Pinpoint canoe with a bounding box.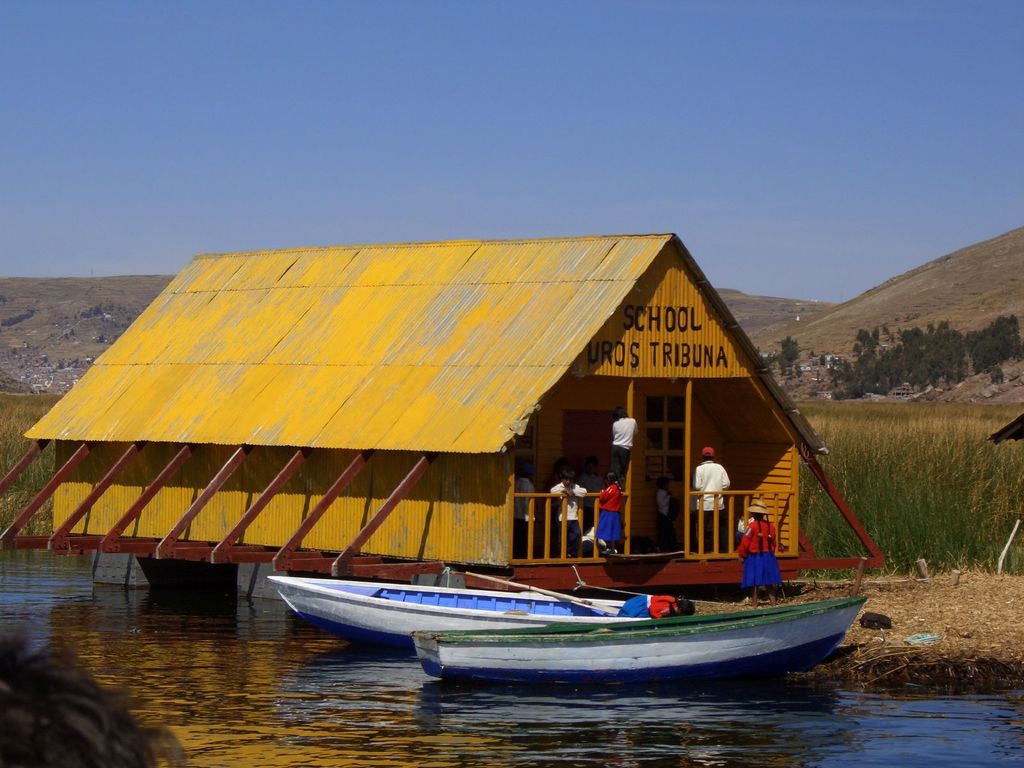
x1=266, y1=574, x2=620, y2=650.
